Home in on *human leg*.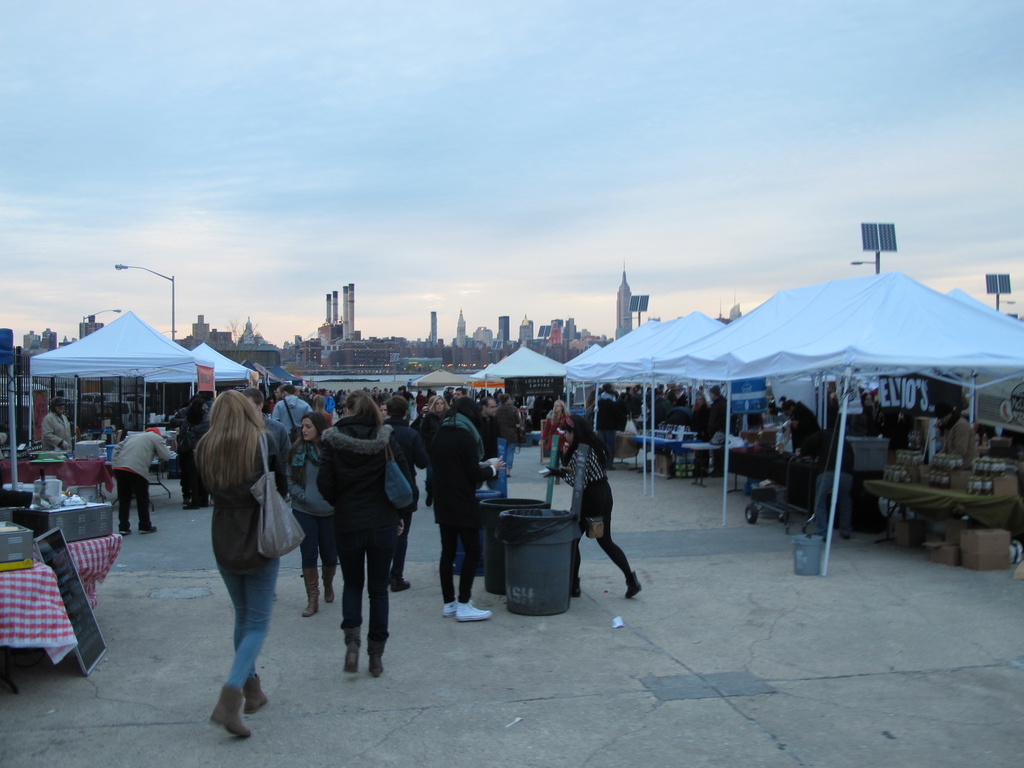
Homed in at bbox=(508, 435, 517, 477).
